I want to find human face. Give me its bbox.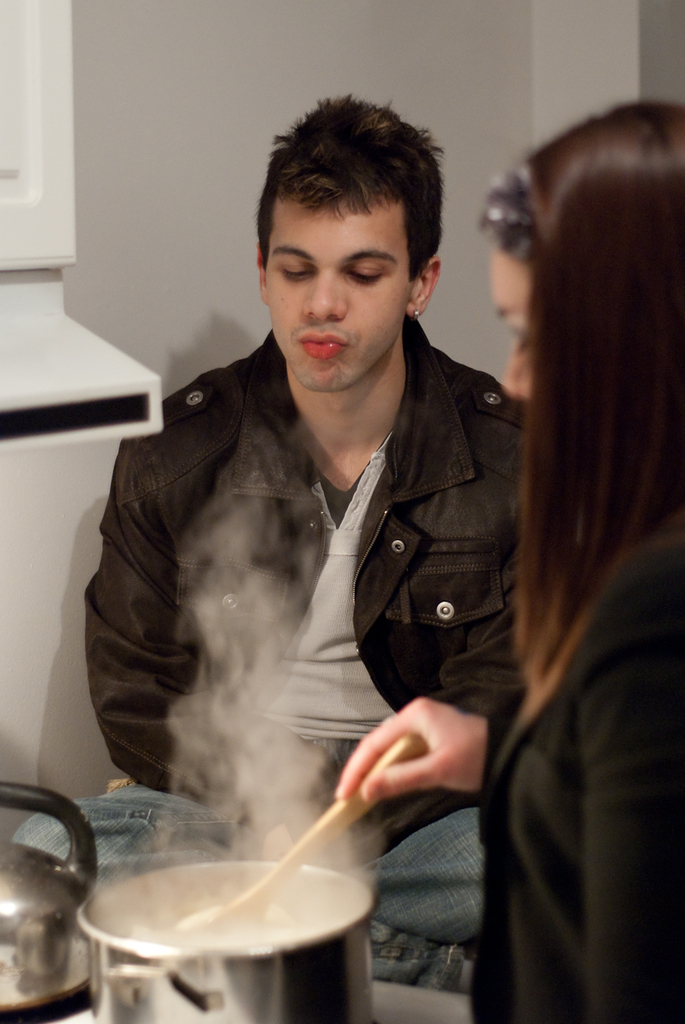
(left=490, top=249, right=536, bottom=395).
